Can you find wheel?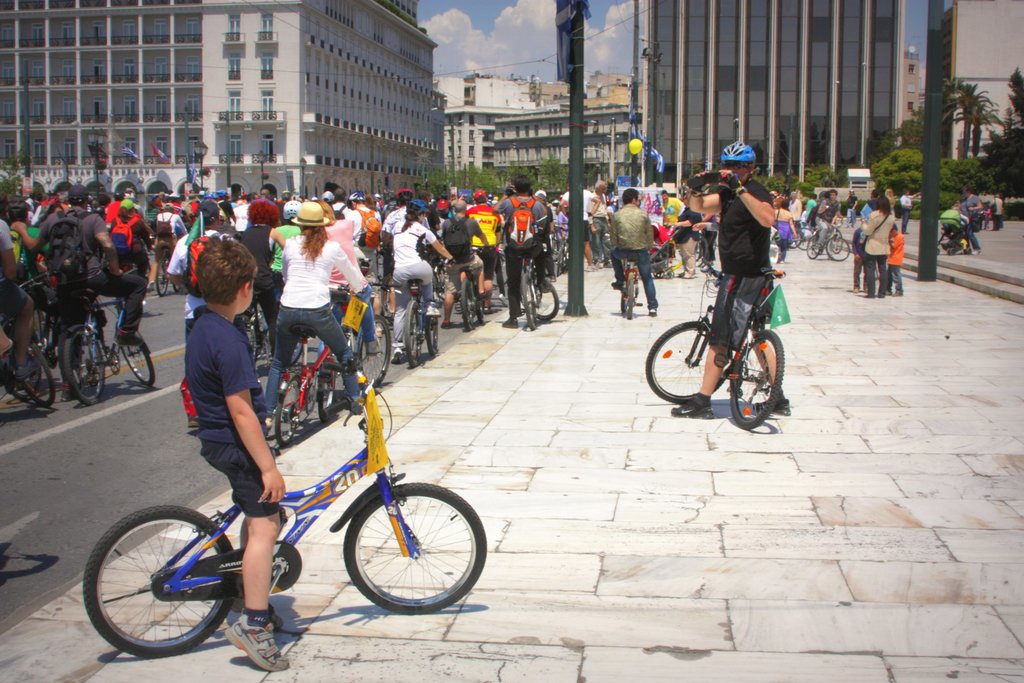
Yes, bounding box: (556, 245, 564, 275).
